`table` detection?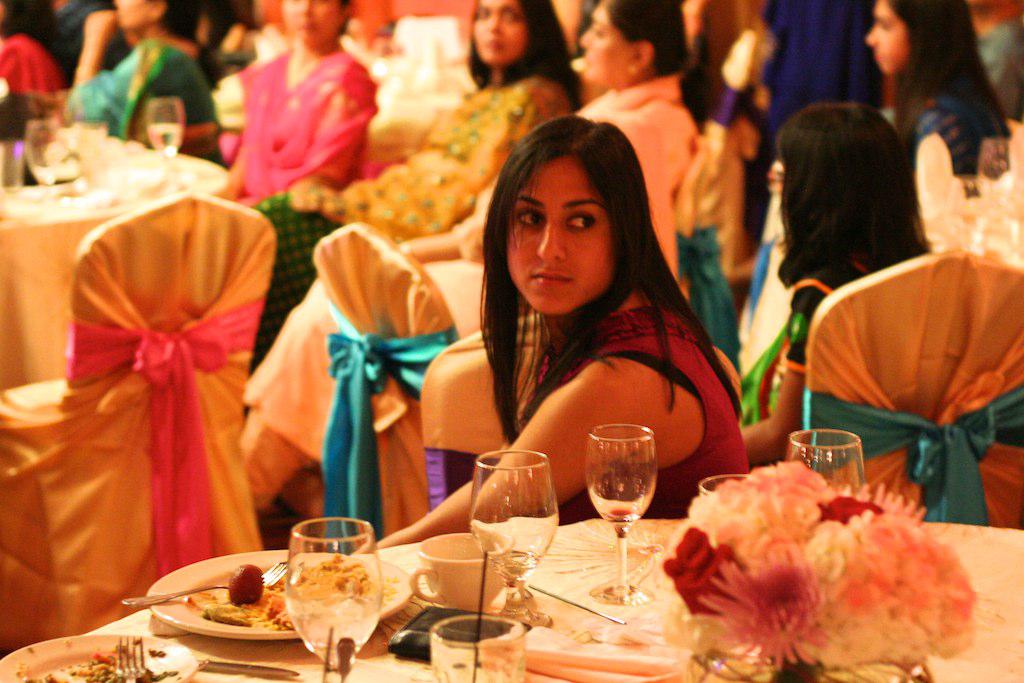
x1=0, y1=123, x2=233, y2=389
